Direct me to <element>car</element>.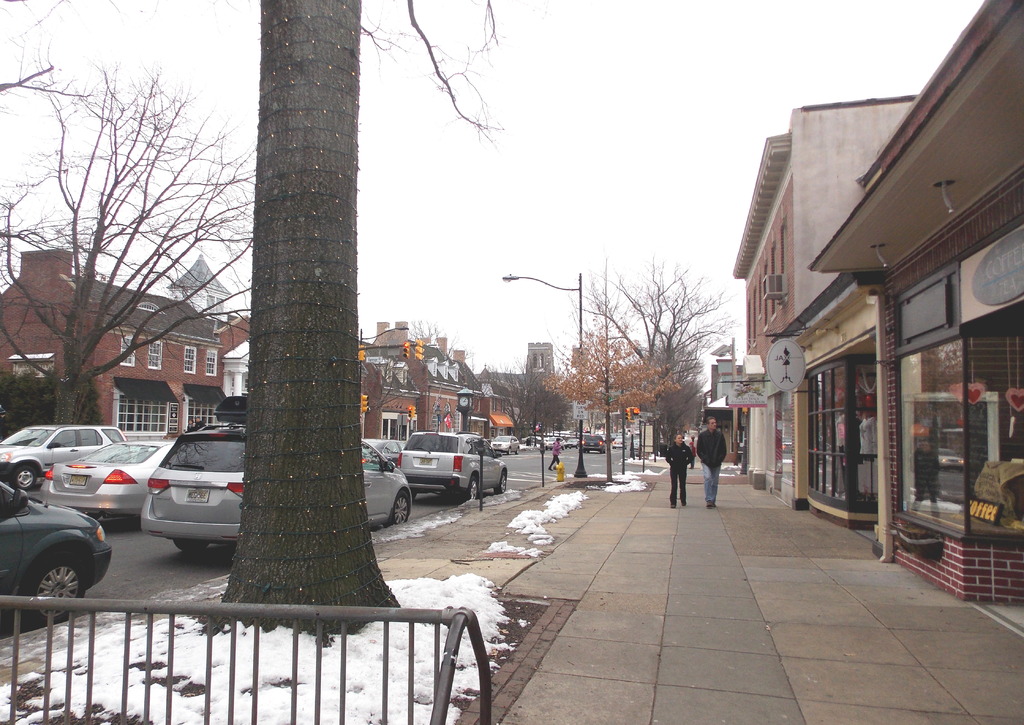
Direction: x1=138, y1=418, x2=412, y2=557.
